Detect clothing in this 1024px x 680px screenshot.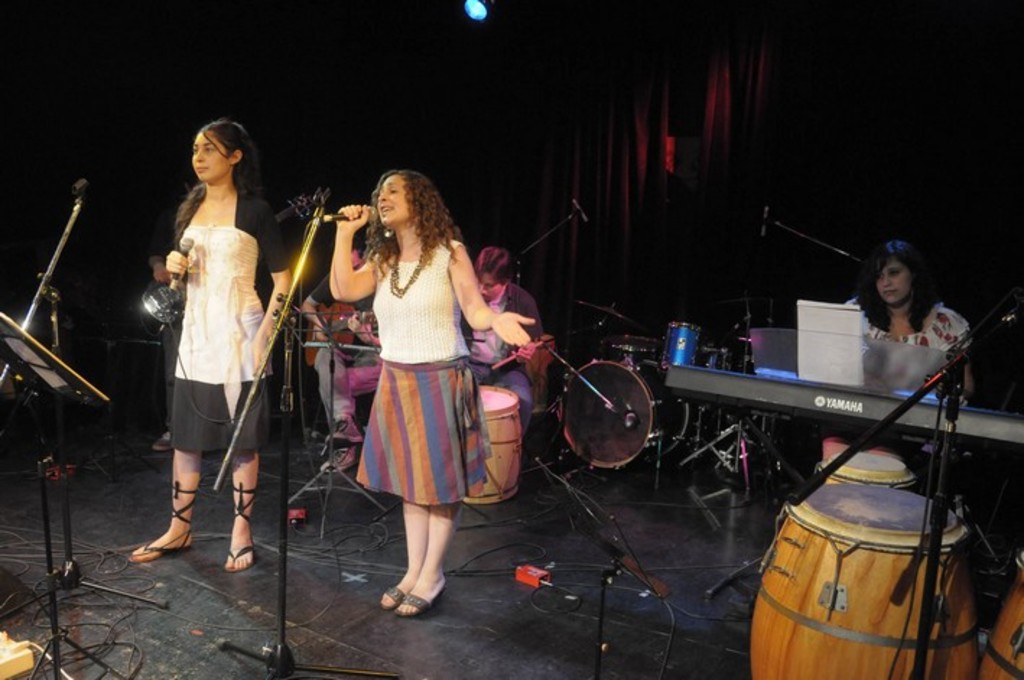
Detection: bbox=[155, 170, 289, 453].
